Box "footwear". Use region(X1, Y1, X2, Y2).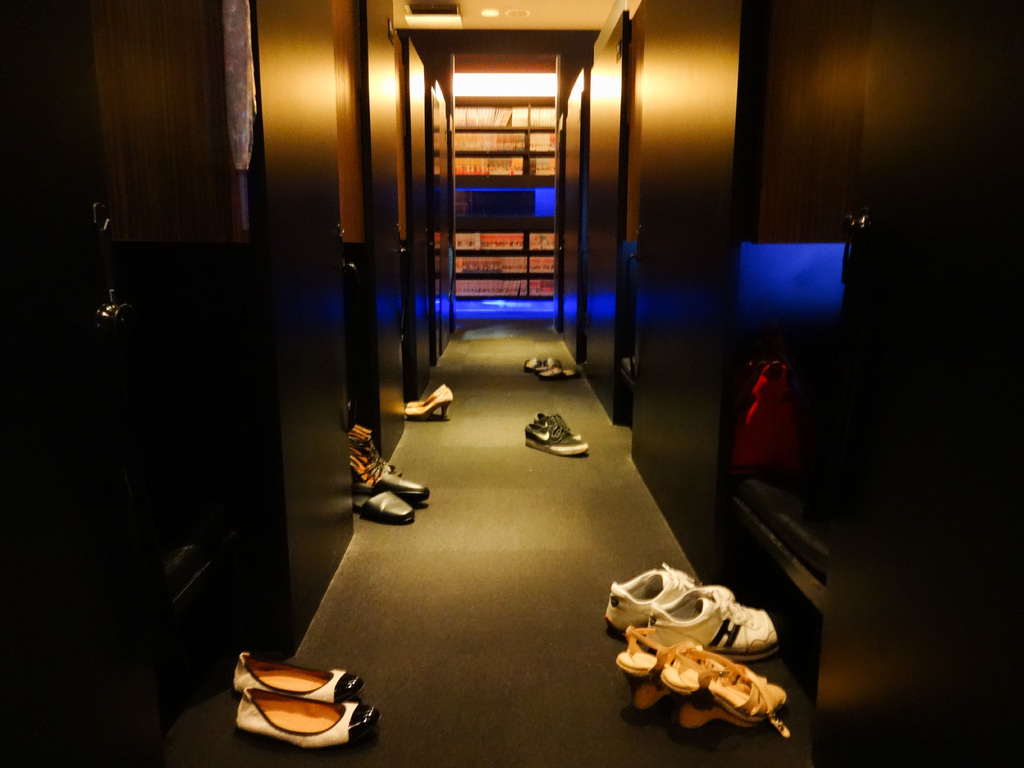
region(532, 411, 583, 440).
